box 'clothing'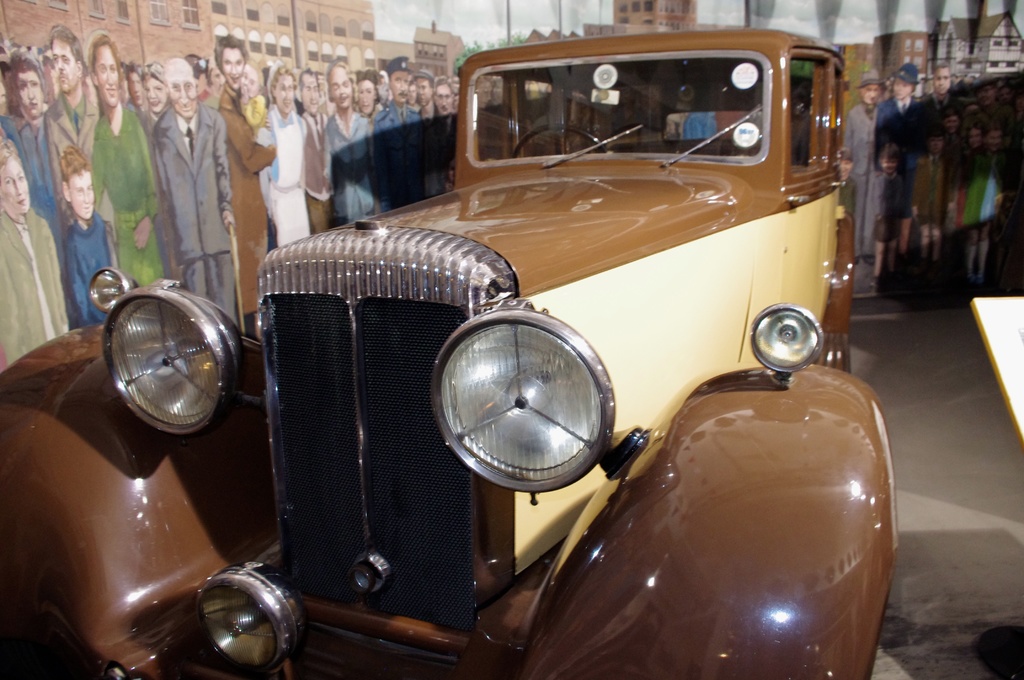
locate(847, 99, 882, 252)
